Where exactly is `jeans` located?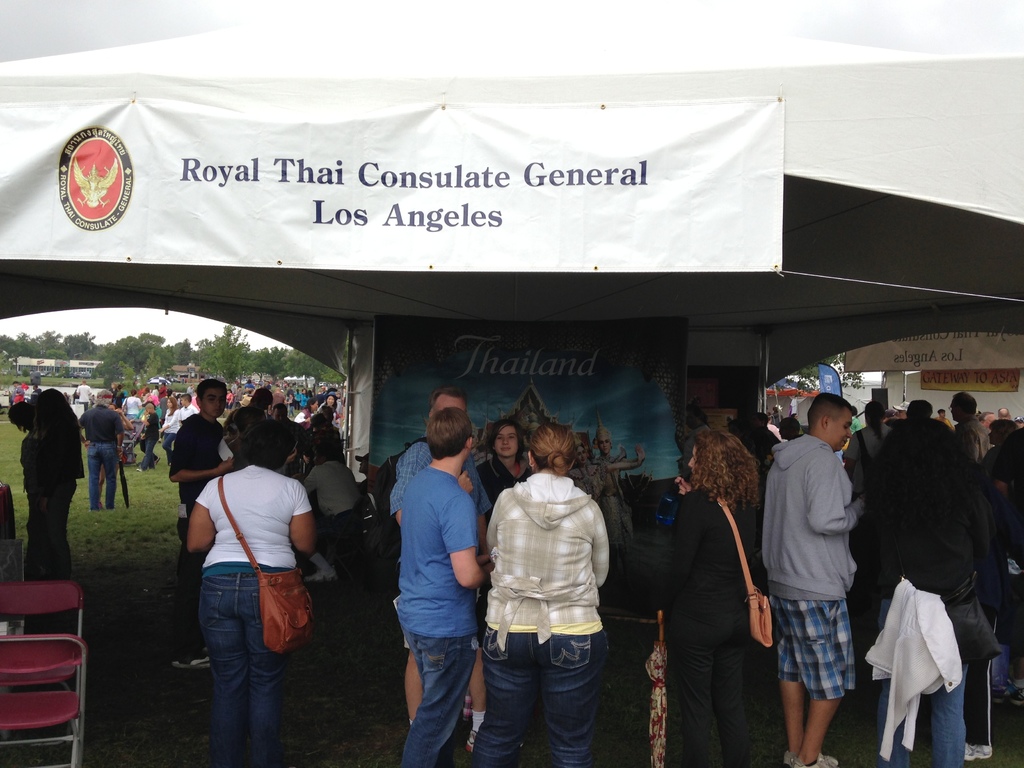
Its bounding box is (x1=472, y1=623, x2=609, y2=767).
